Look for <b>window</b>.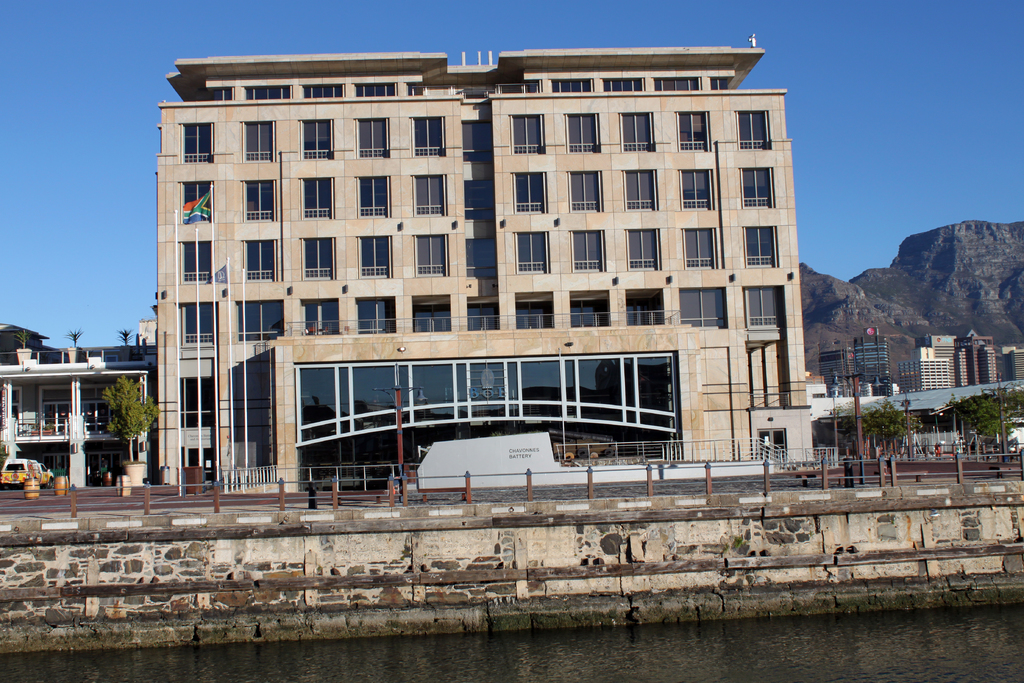
Found: bbox(757, 428, 789, 463).
